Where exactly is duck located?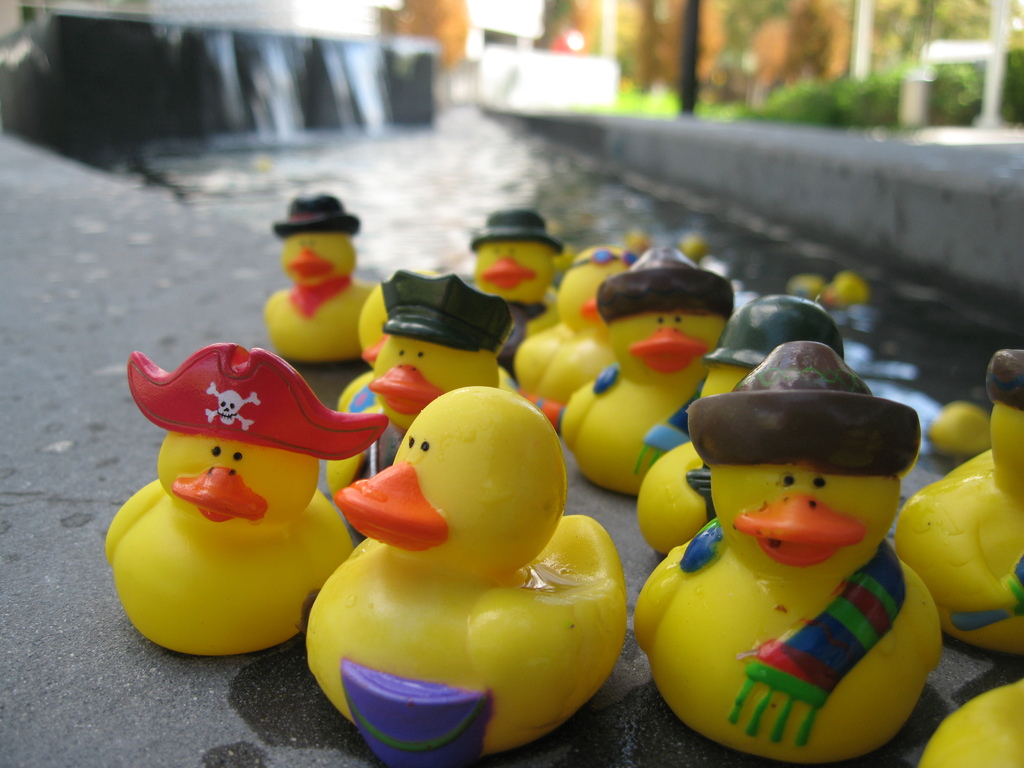
Its bounding box is {"x1": 886, "y1": 342, "x2": 1023, "y2": 651}.
